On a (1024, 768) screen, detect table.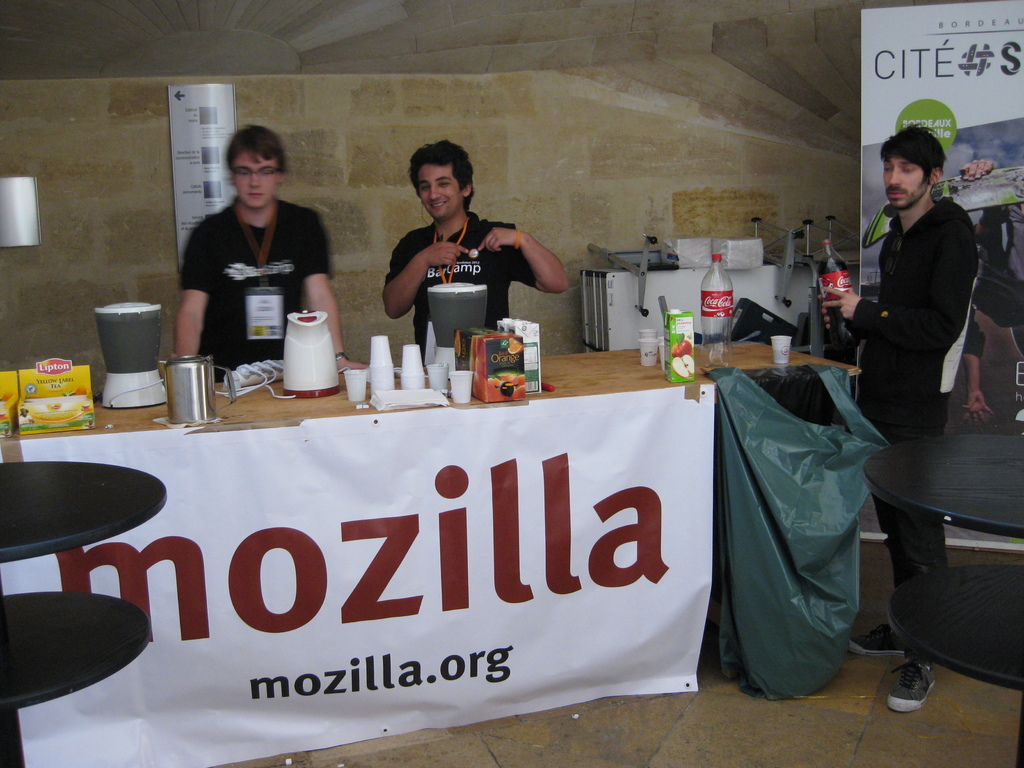
<box>0,324,863,767</box>.
